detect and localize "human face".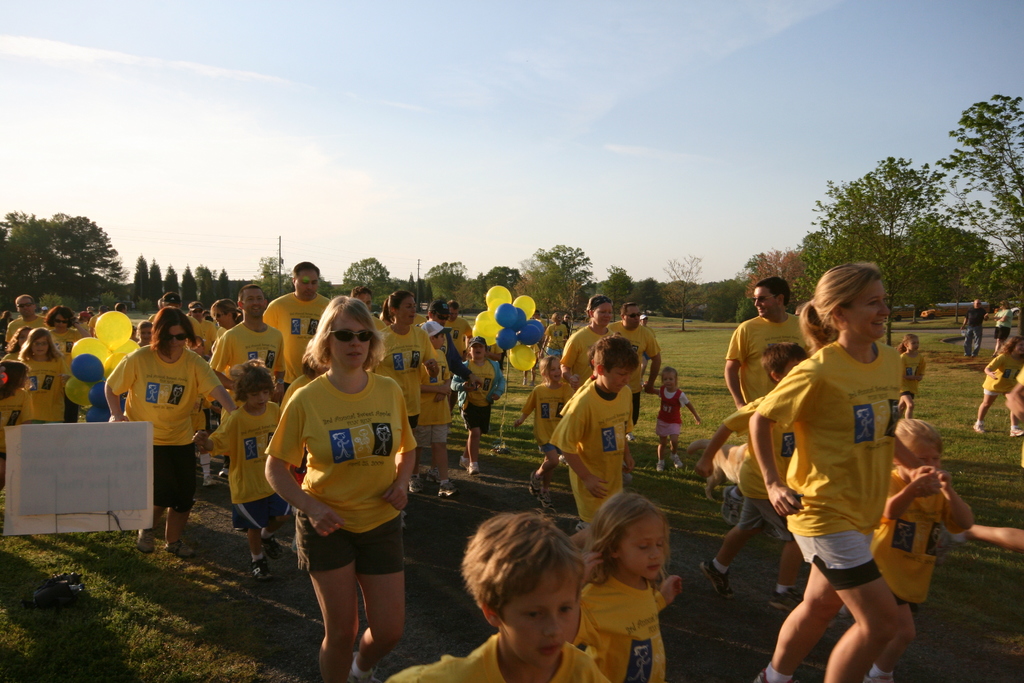
Localized at (x1=138, y1=322, x2=152, y2=344).
